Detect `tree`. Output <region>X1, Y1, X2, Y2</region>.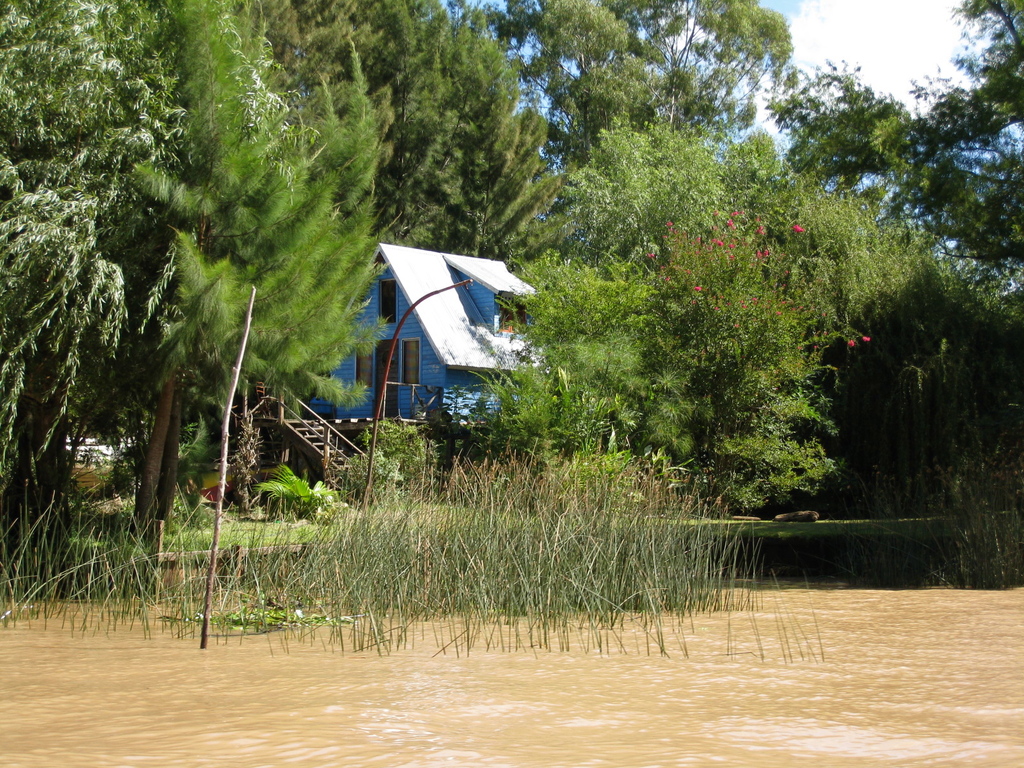
<region>761, 55, 934, 220</region>.
